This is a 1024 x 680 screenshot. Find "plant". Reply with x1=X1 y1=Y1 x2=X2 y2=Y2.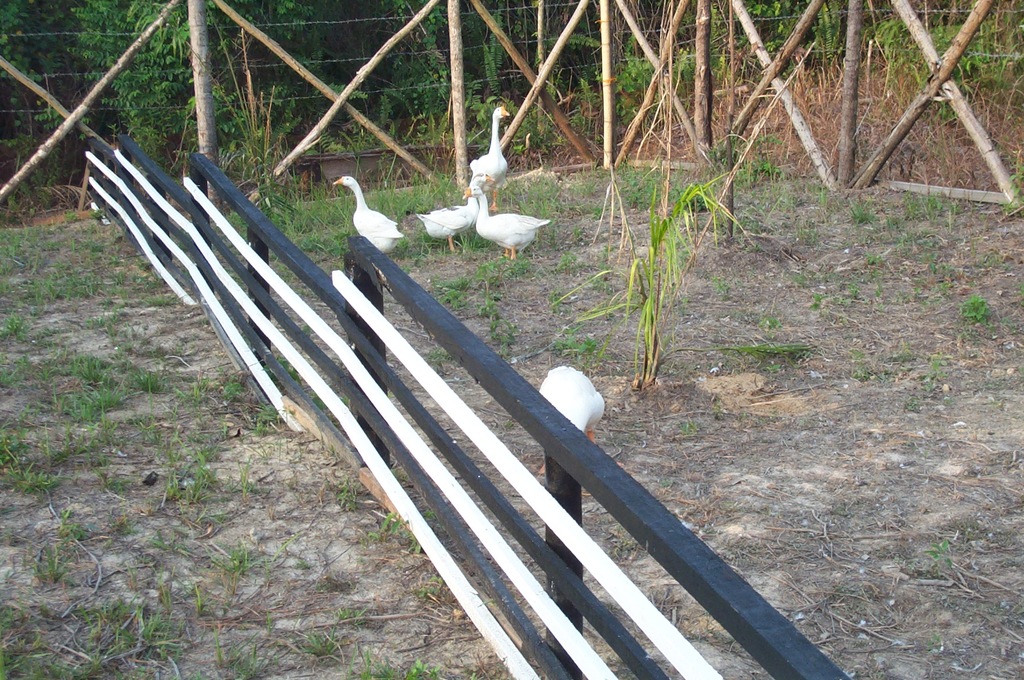
x1=163 y1=402 x2=220 y2=506.
